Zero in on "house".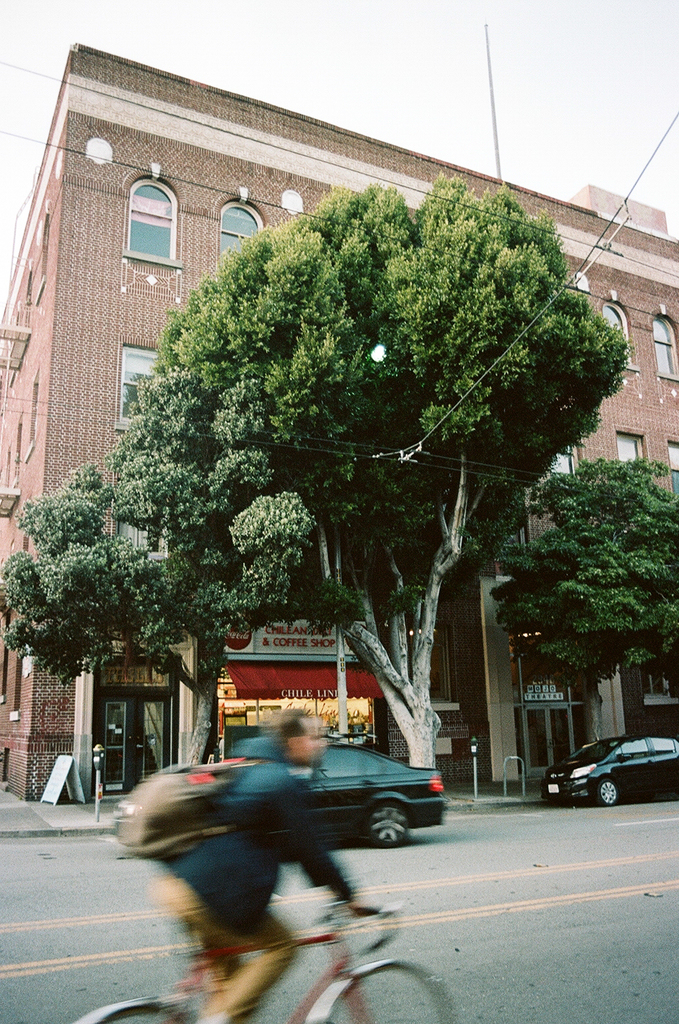
Zeroed in: Rect(0, 42, 678, 811).
